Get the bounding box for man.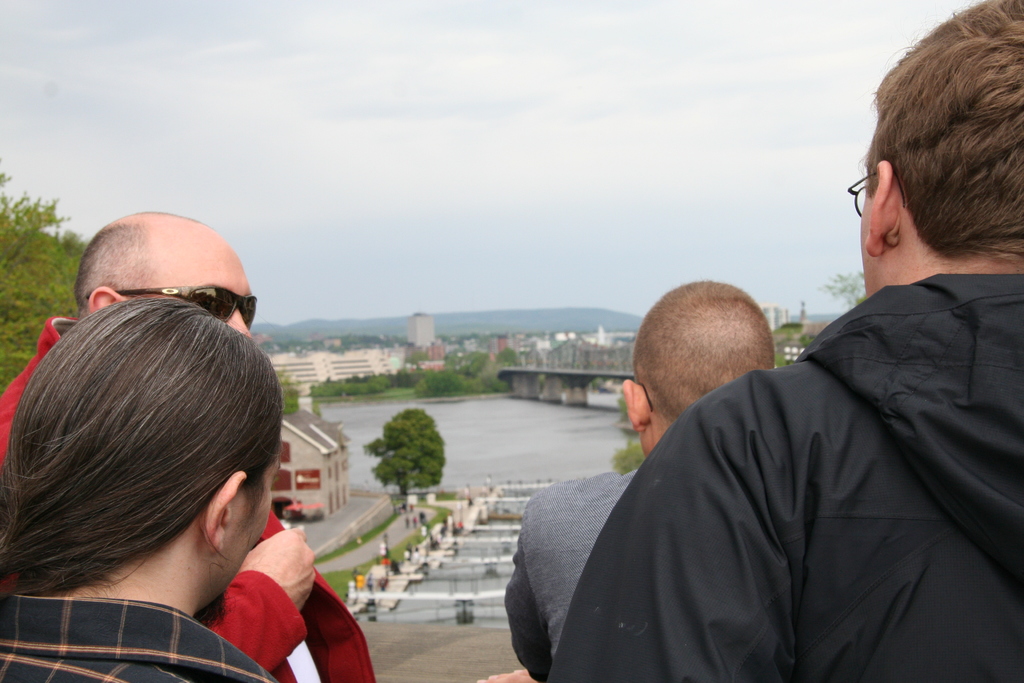
[x1=0, y1=211, x2=379, y2=682].
